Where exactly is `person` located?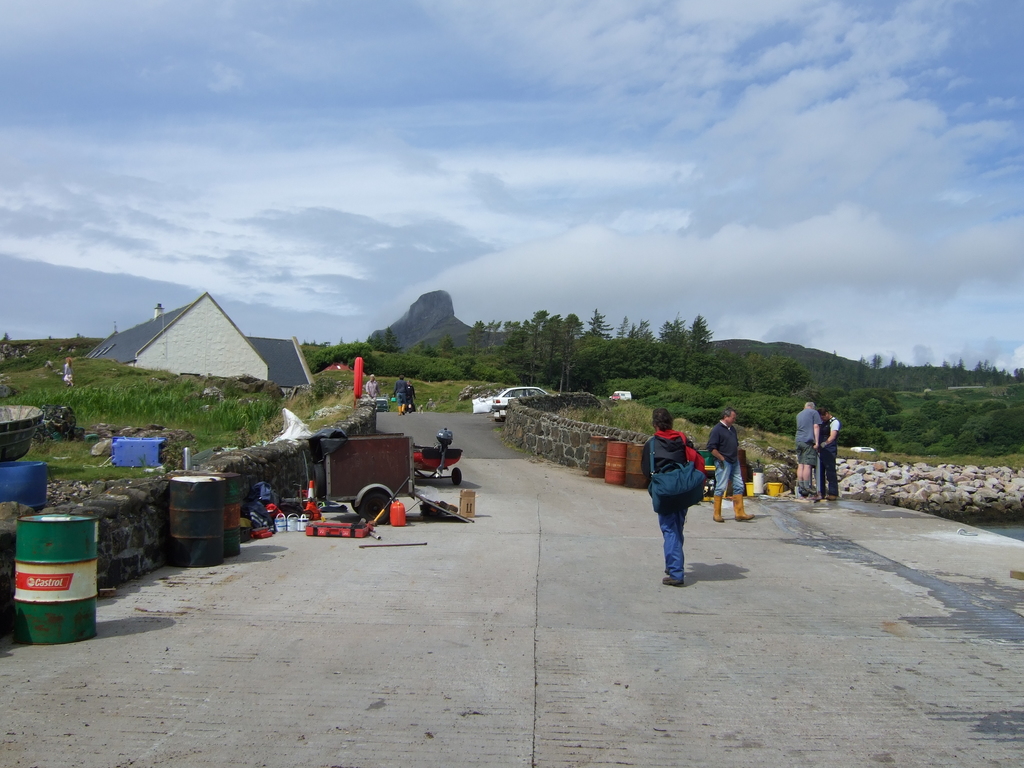
Its bounding box is [639,409,722,591].
